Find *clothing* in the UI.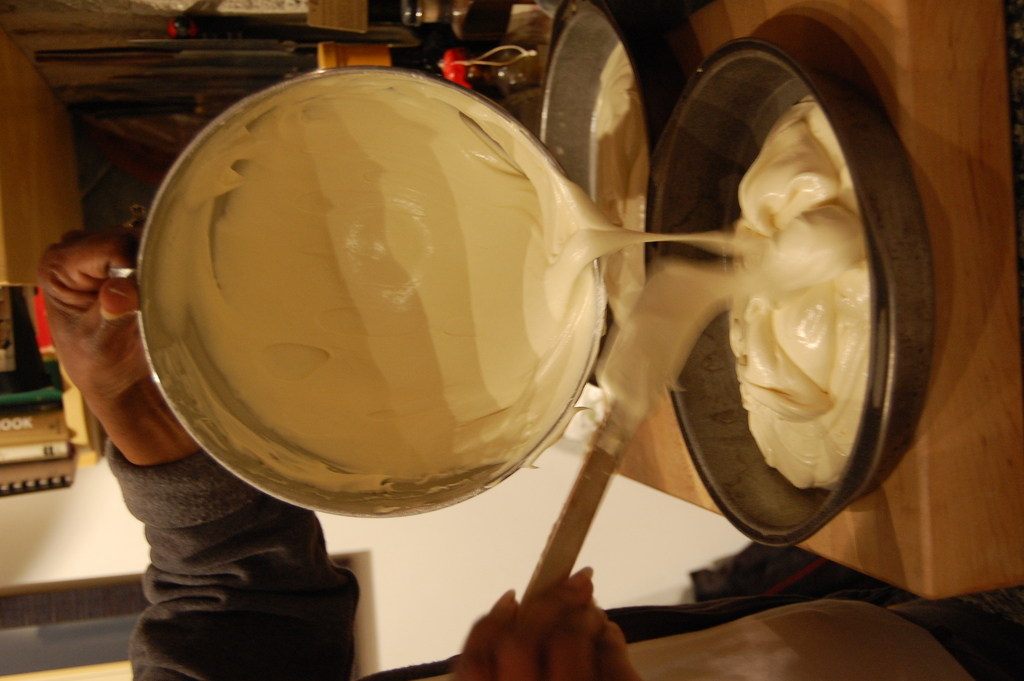
UI element at bbox=(109, 443, 355, 680).
